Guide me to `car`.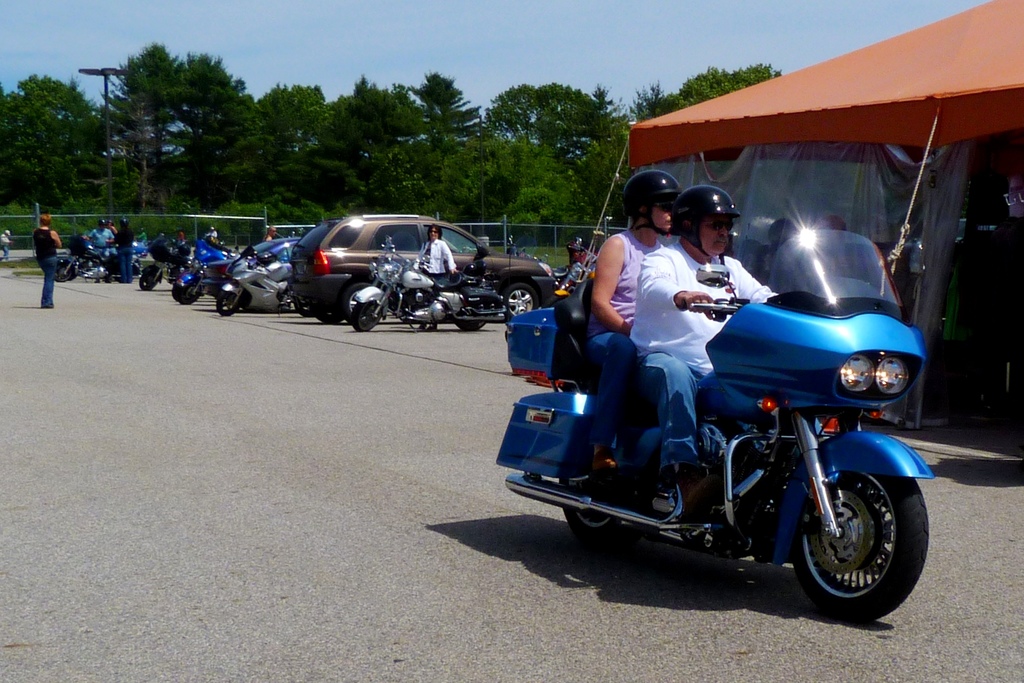
Guidance: BBox(296, 213, 558, 317).
